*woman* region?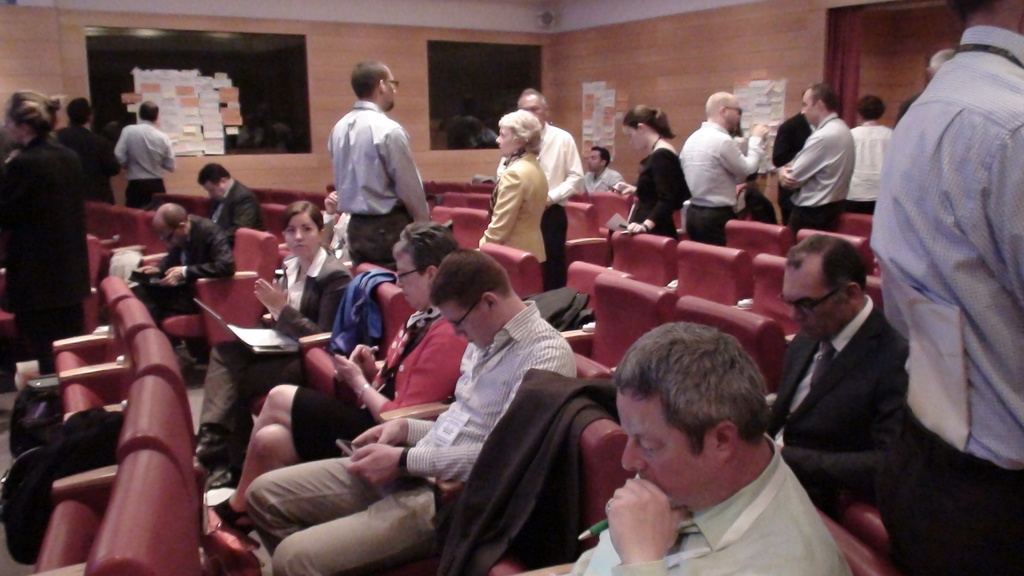
(0,90,95,386)
